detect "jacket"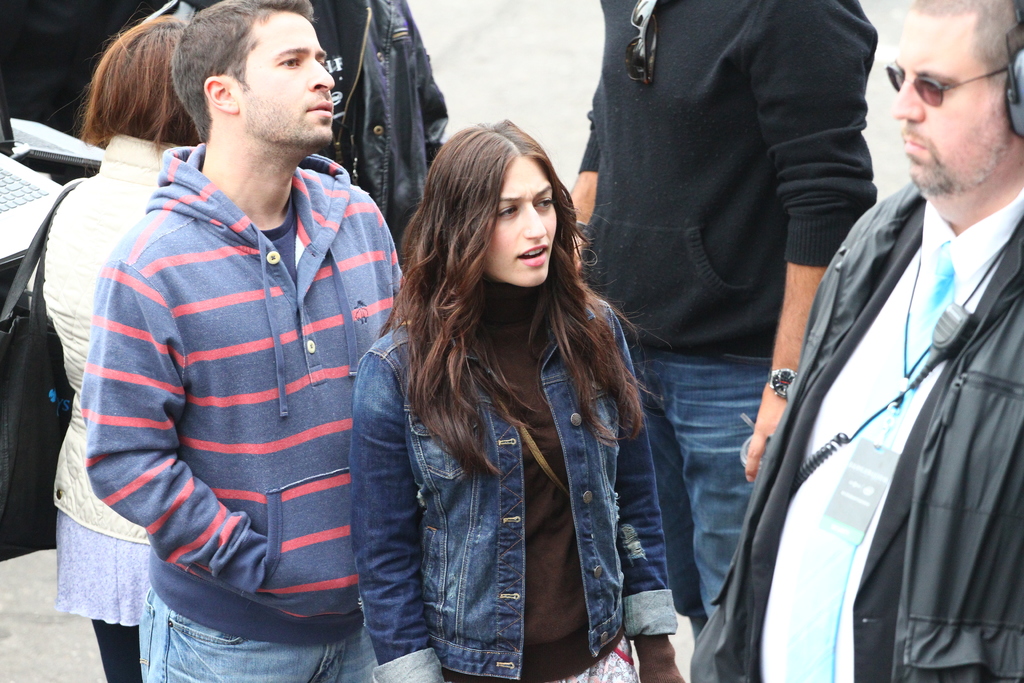
<region>38, 54, 396, 624</region>
